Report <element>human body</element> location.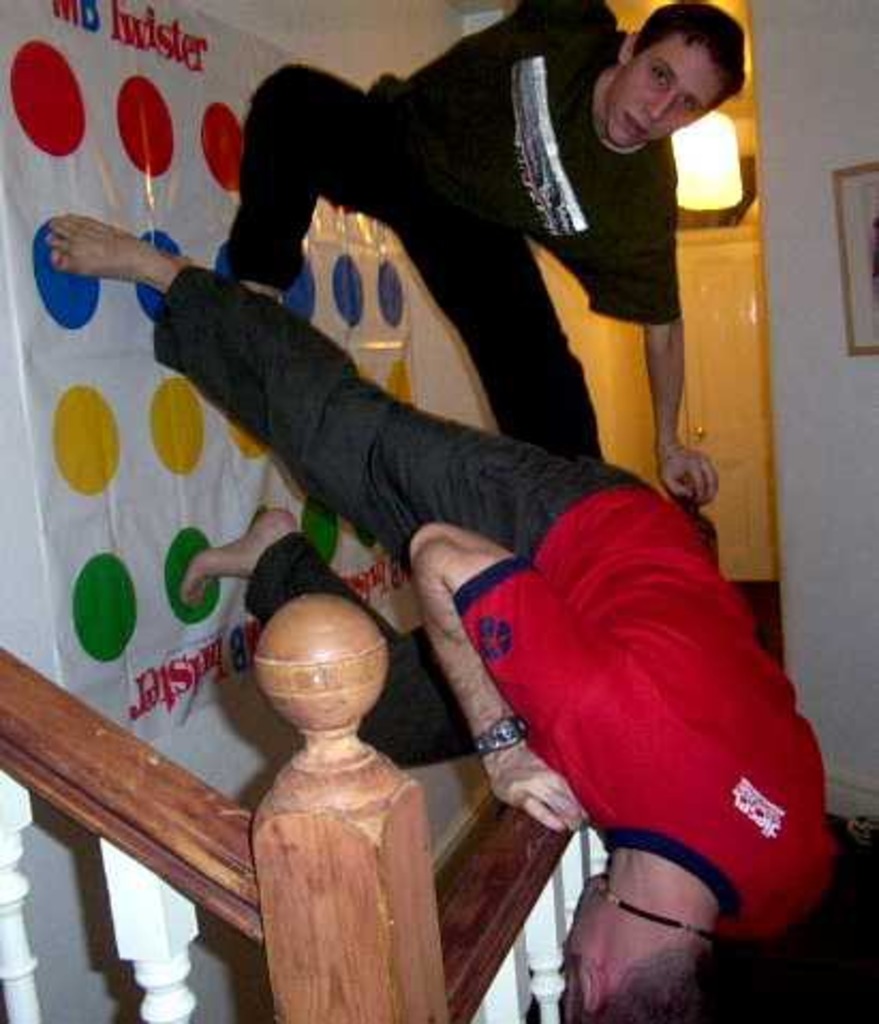
Report: {"left": 43, "top": 203, "right": 836, "bottom": 1022}.
